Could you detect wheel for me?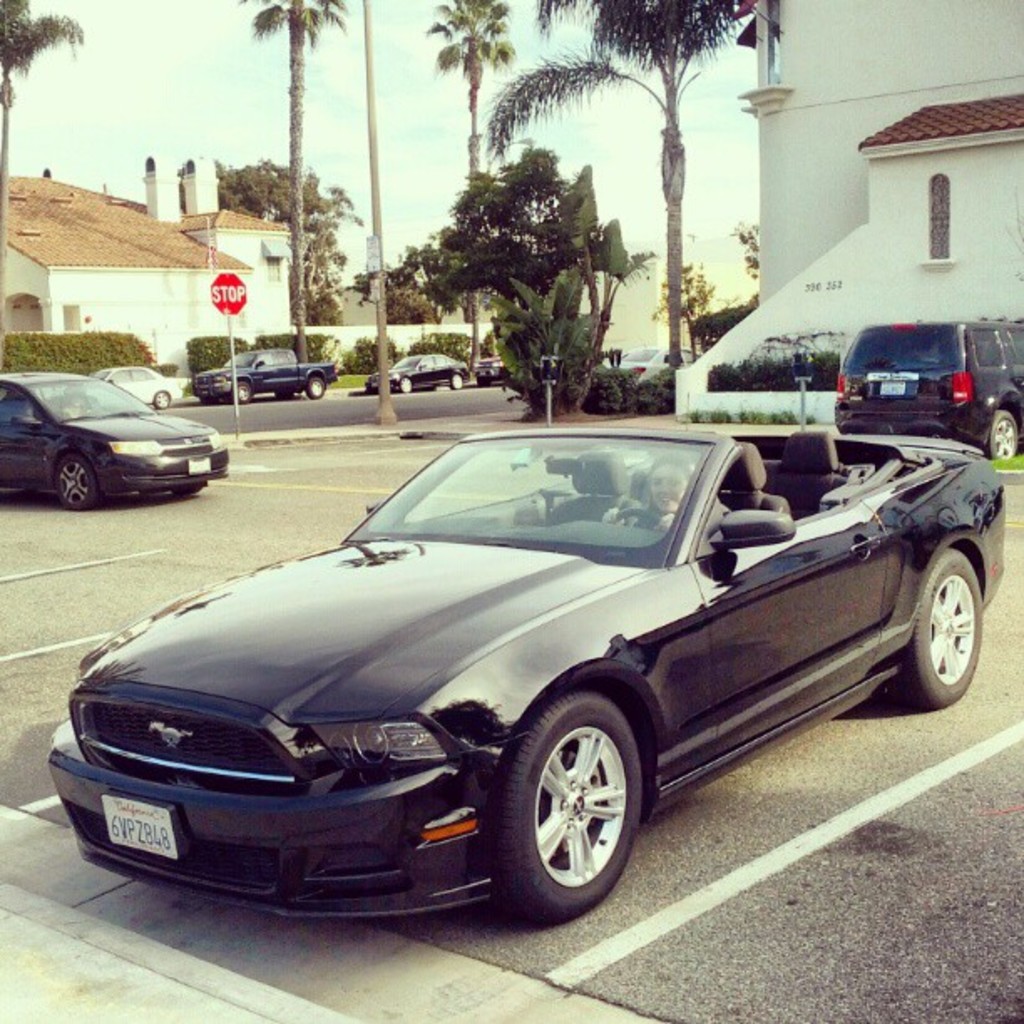
Detection result: detection(154, 390, 174, 407).
